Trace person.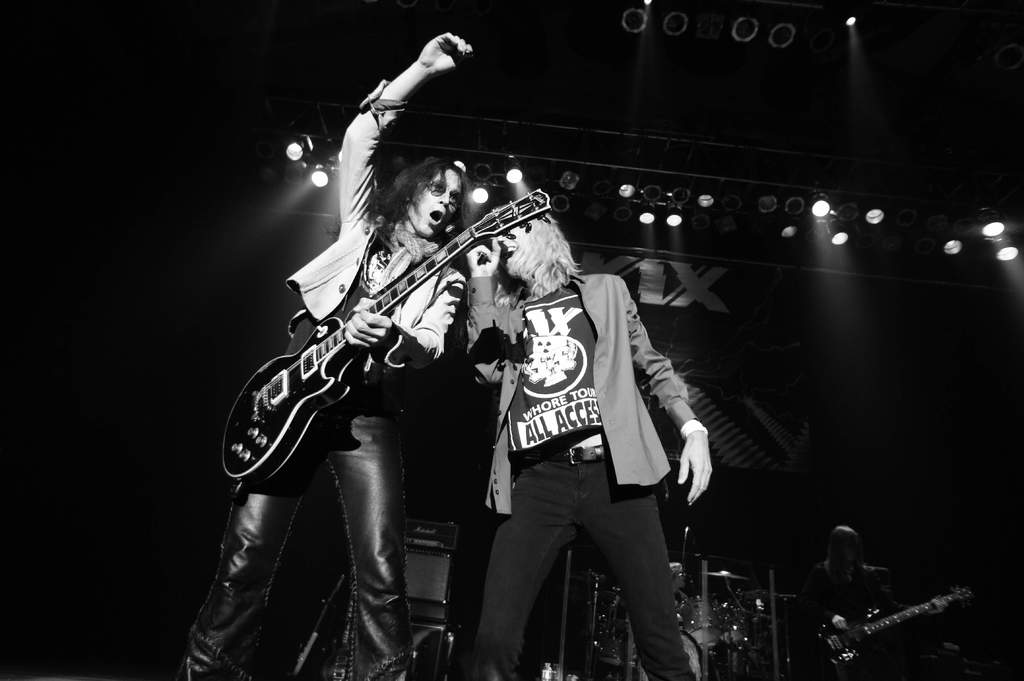
Traced to [466, 186, 690, 661].
